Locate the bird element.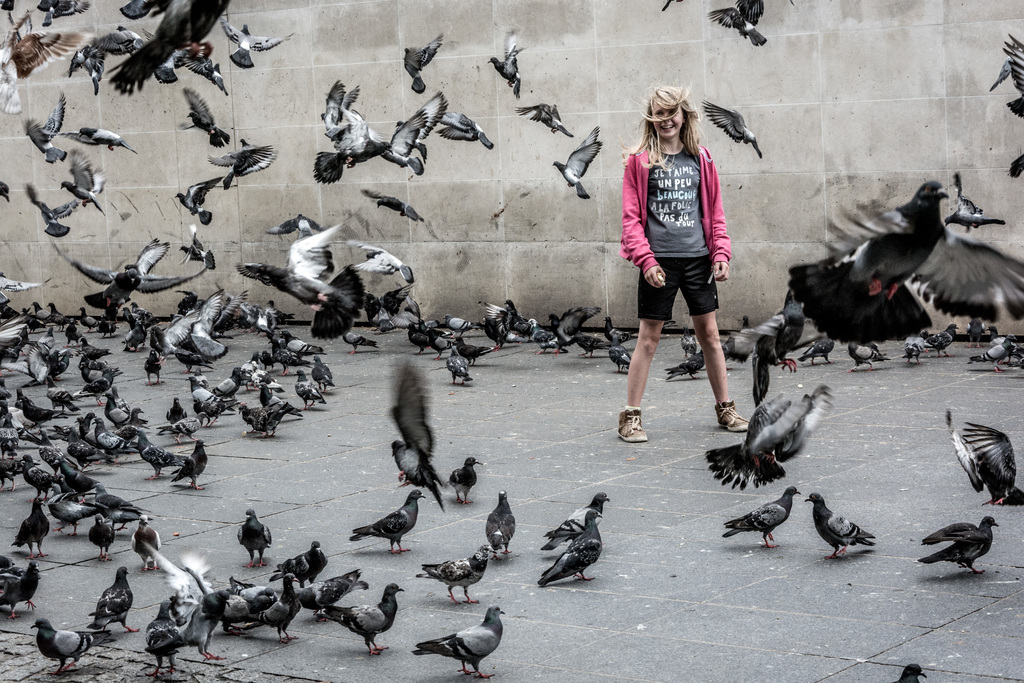
Element bbox: {"x1": 26, "y1": 613, "x2": 112, "y2": 675}.
